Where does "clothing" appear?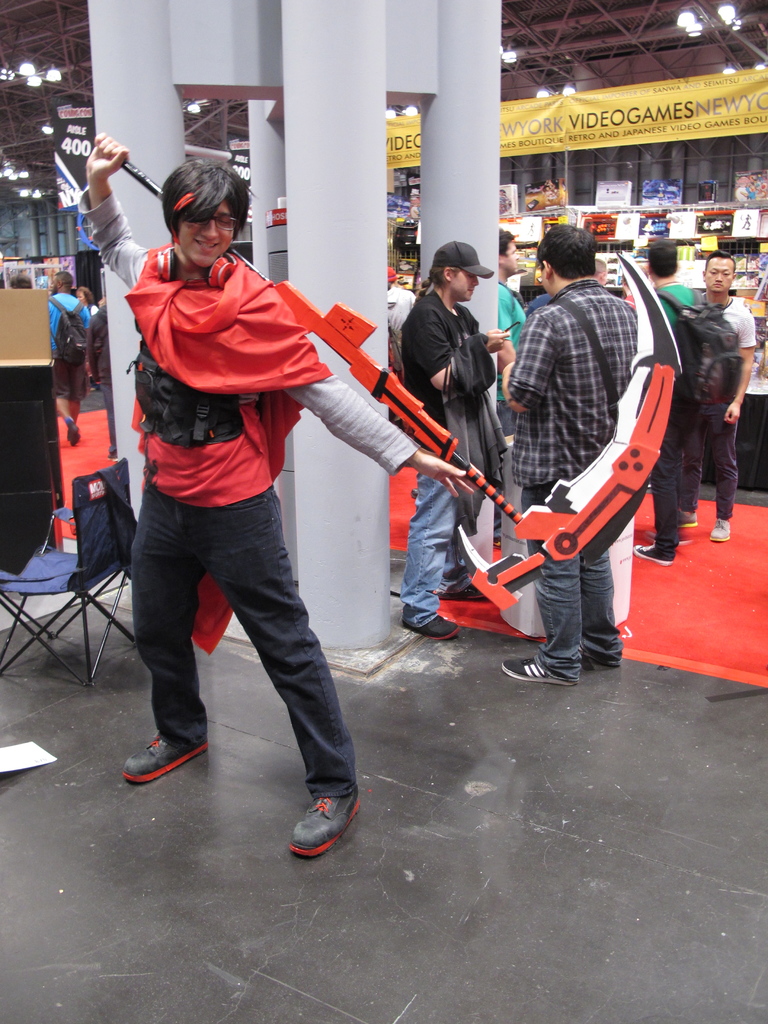
Appears at [left=513, top=282, right=643, bottom=672].
